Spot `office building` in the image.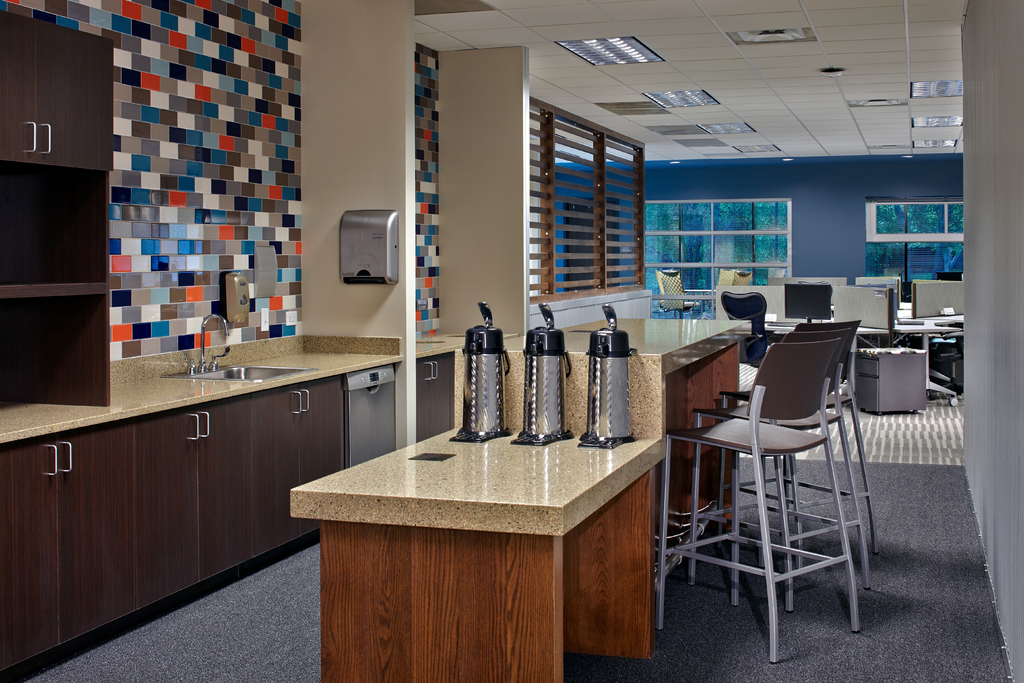
`office building` found at box(0, 0, 1023, 682).
